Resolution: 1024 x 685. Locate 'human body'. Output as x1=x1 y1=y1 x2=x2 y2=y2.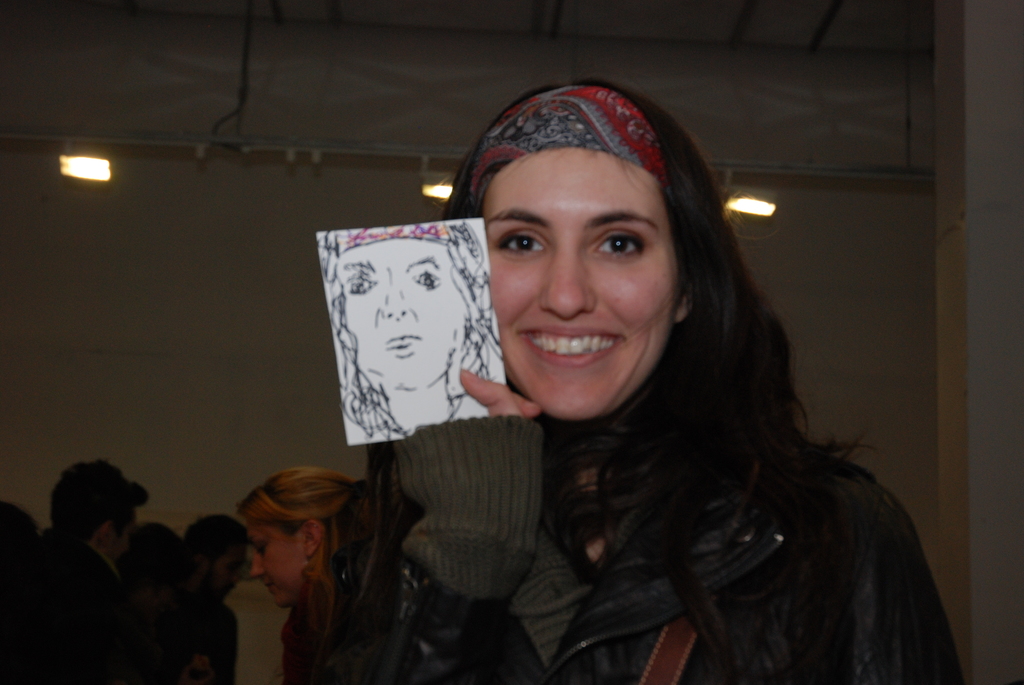
x1=243 y1=462 x2=396 y2=684.
